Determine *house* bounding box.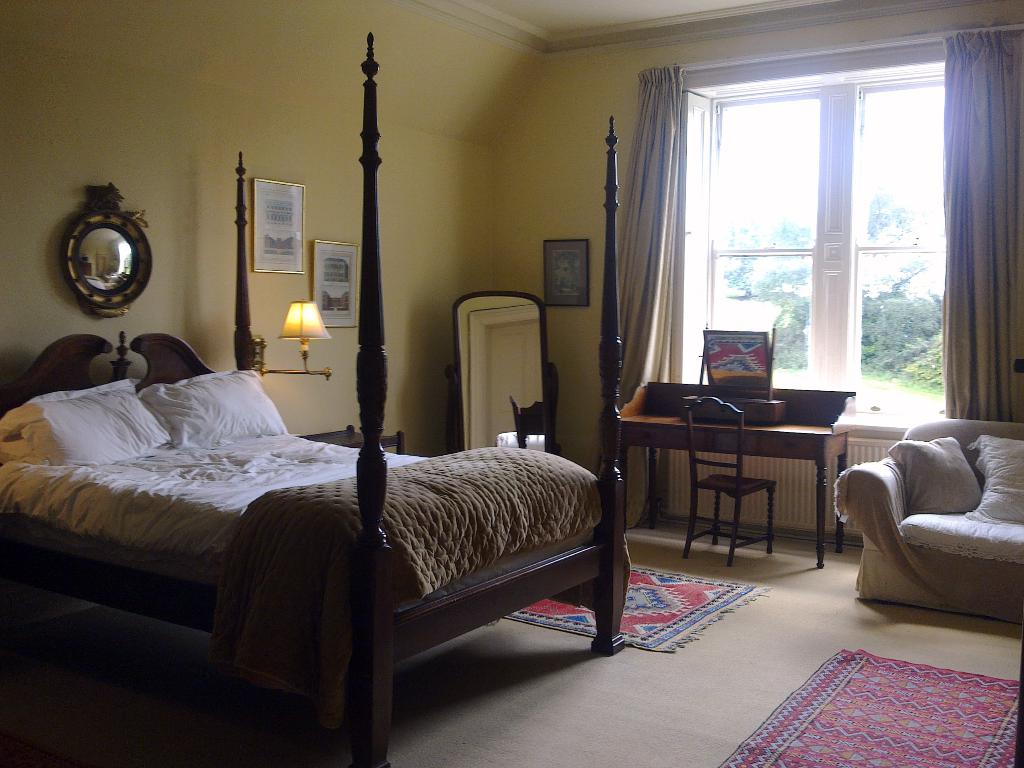
Determined: {"left": 0, "top": 0, "right": 1022, "bottom": 767}.
